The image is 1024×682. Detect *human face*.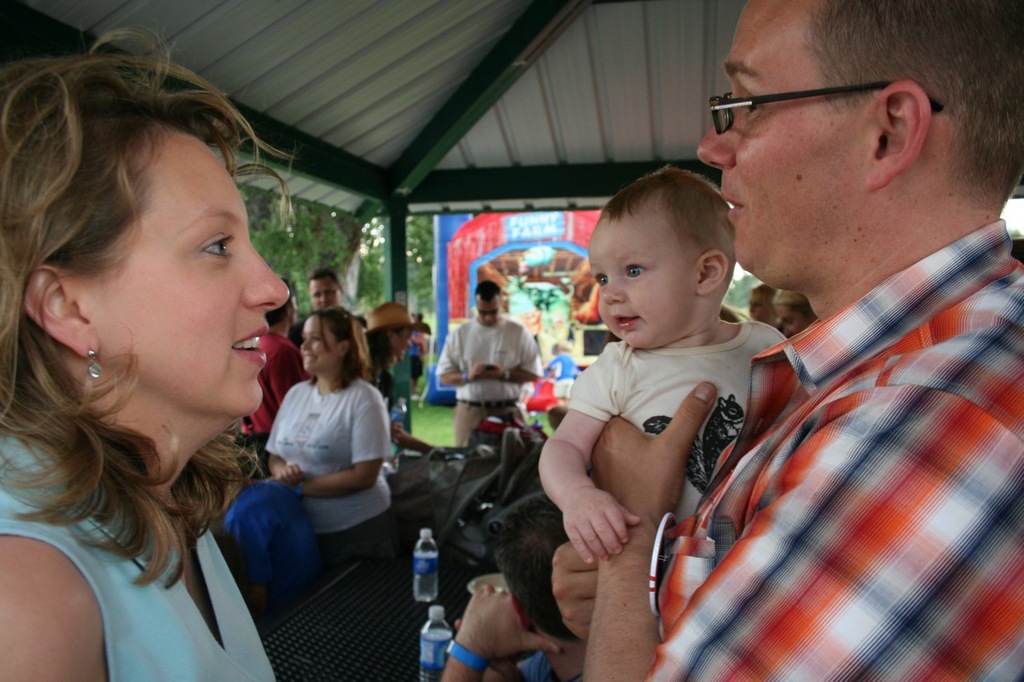
Detection: (left=390, top=326, right=422, bottom=354).
